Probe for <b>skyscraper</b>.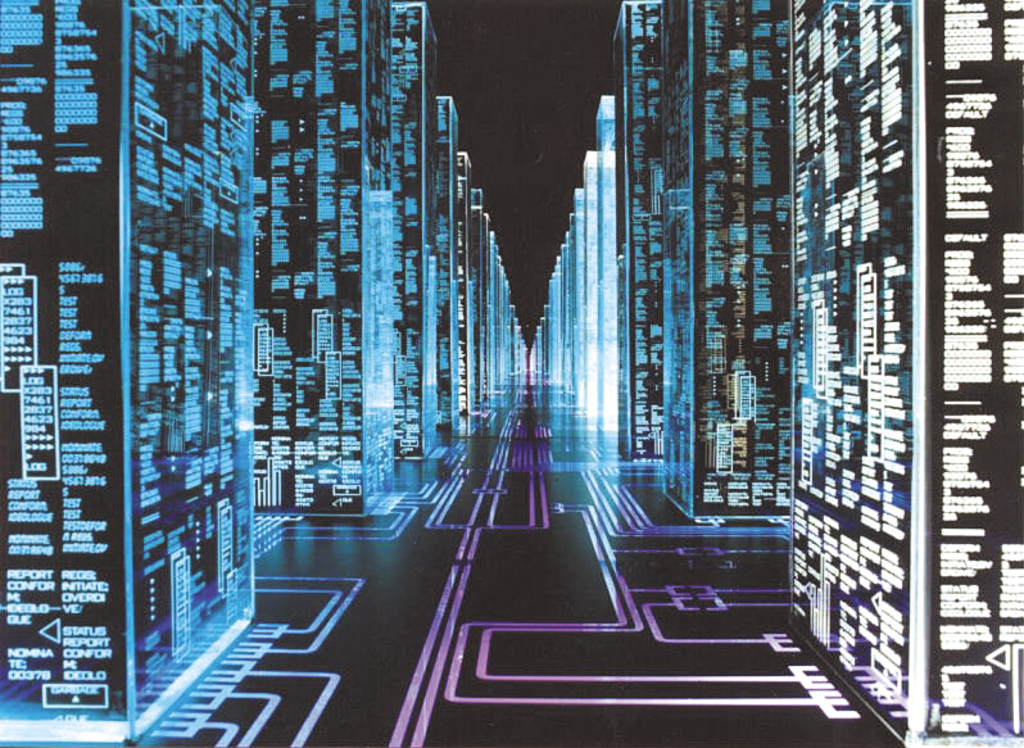
Probe result: 395:0:439:454.
